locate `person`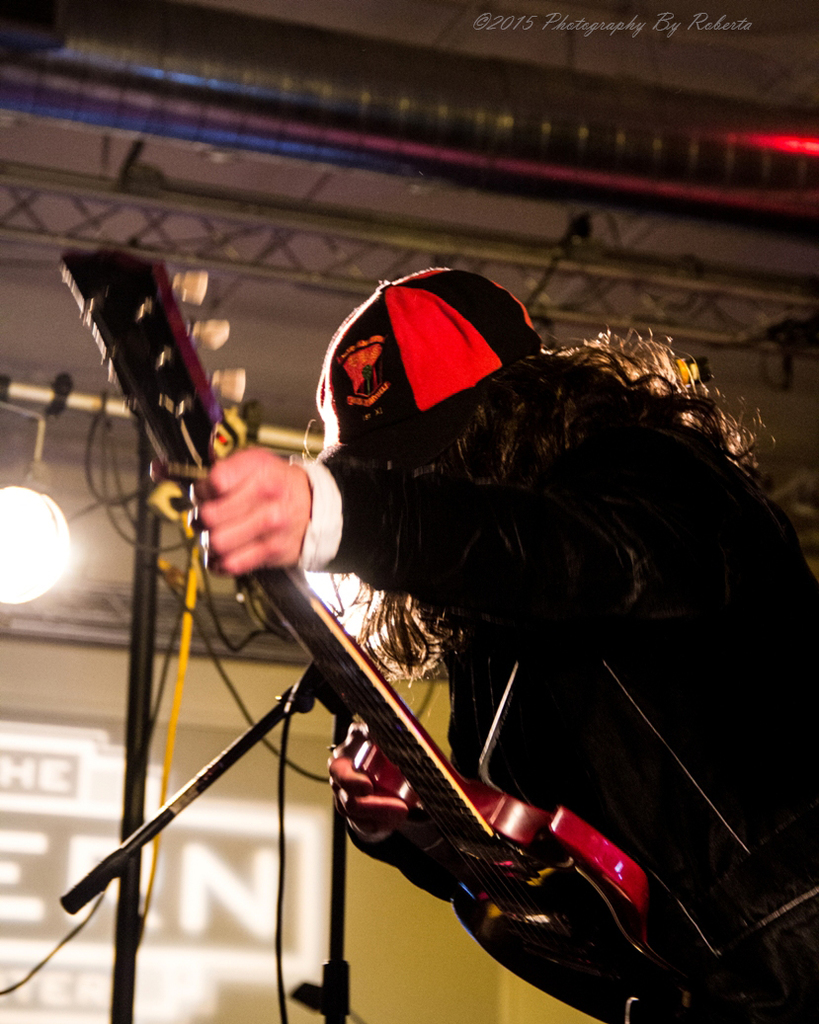
box=[144, 259, 818, 1023]
